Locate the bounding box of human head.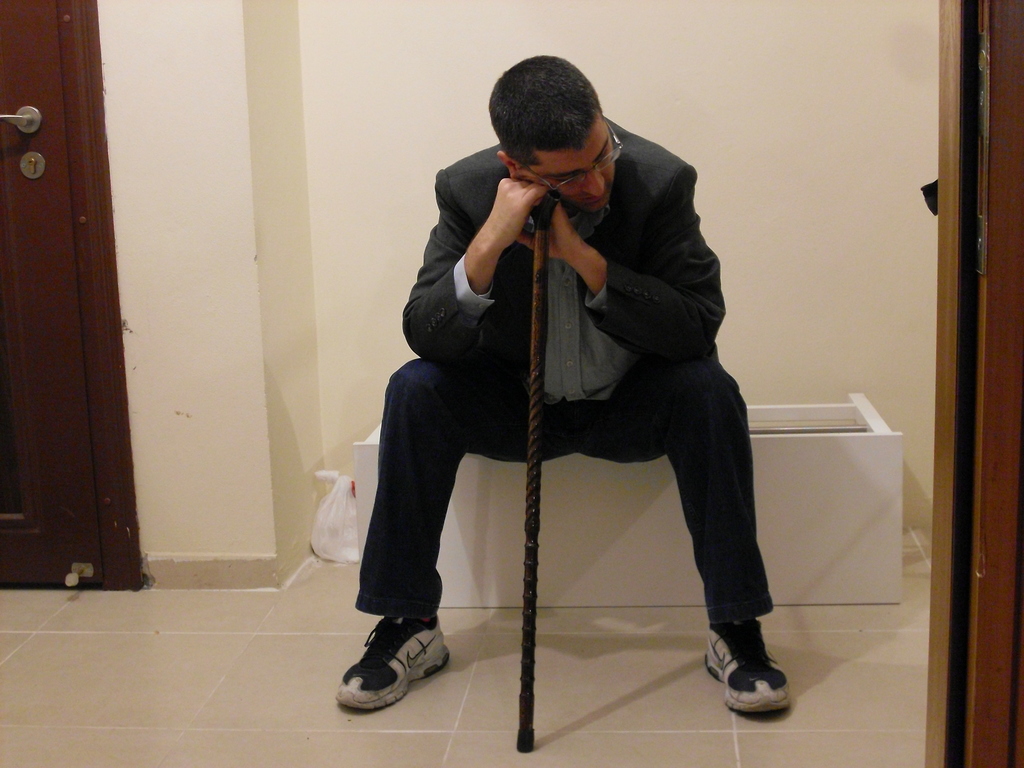
Bounding box: crop(492, 49, 630, 212).
